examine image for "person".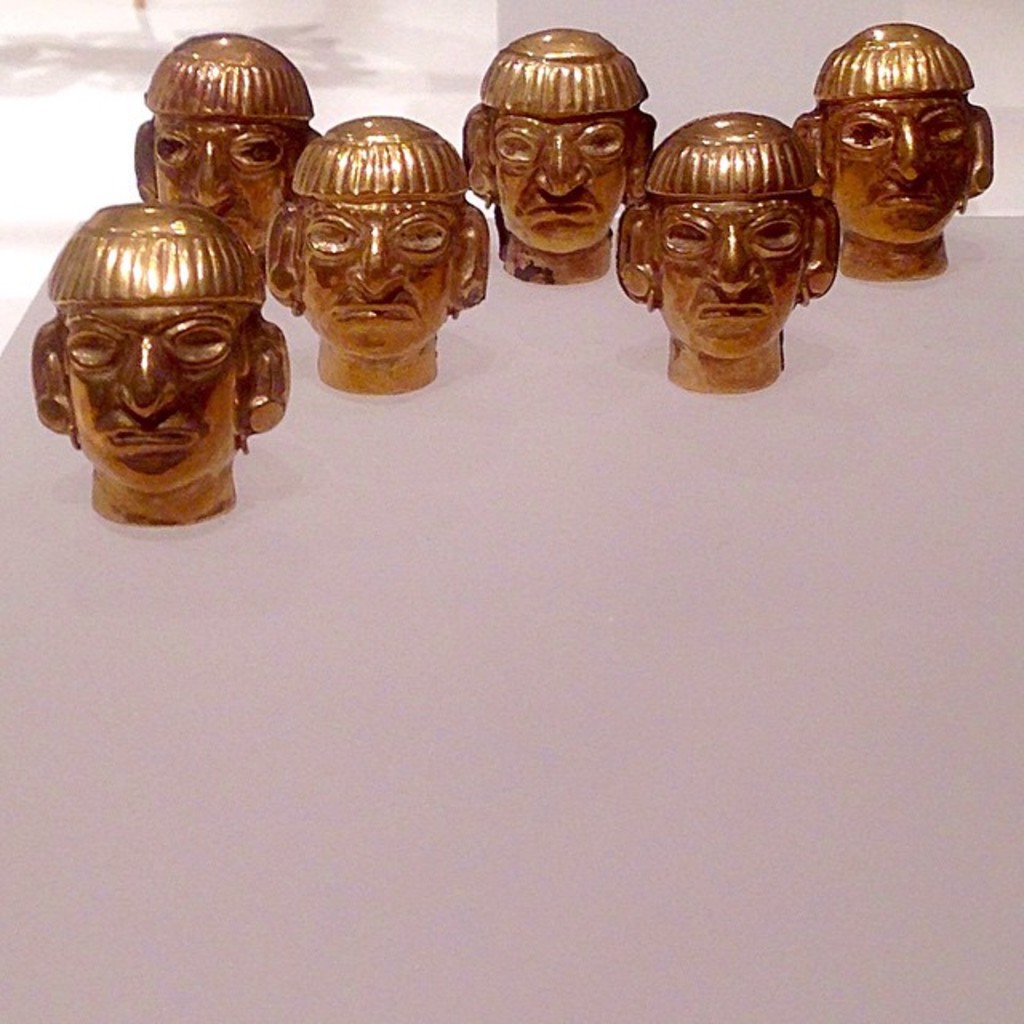
Examination result: bbox=[32, 200, 290, 528].
